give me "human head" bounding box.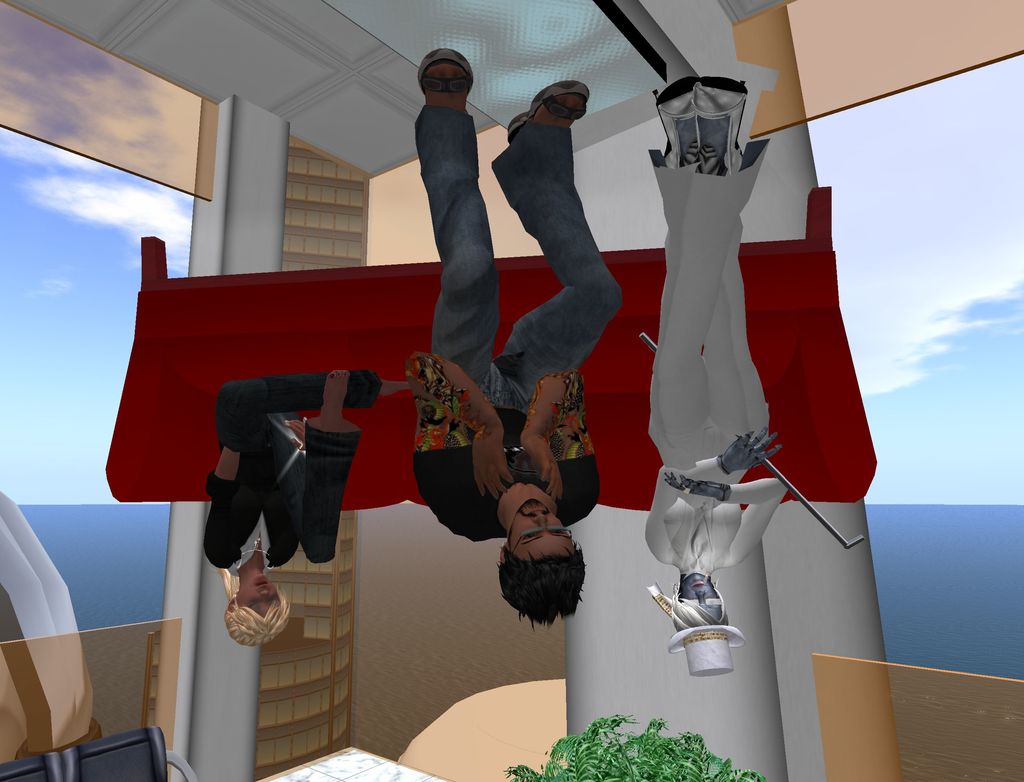
rect(222, 571, 292, 652).
